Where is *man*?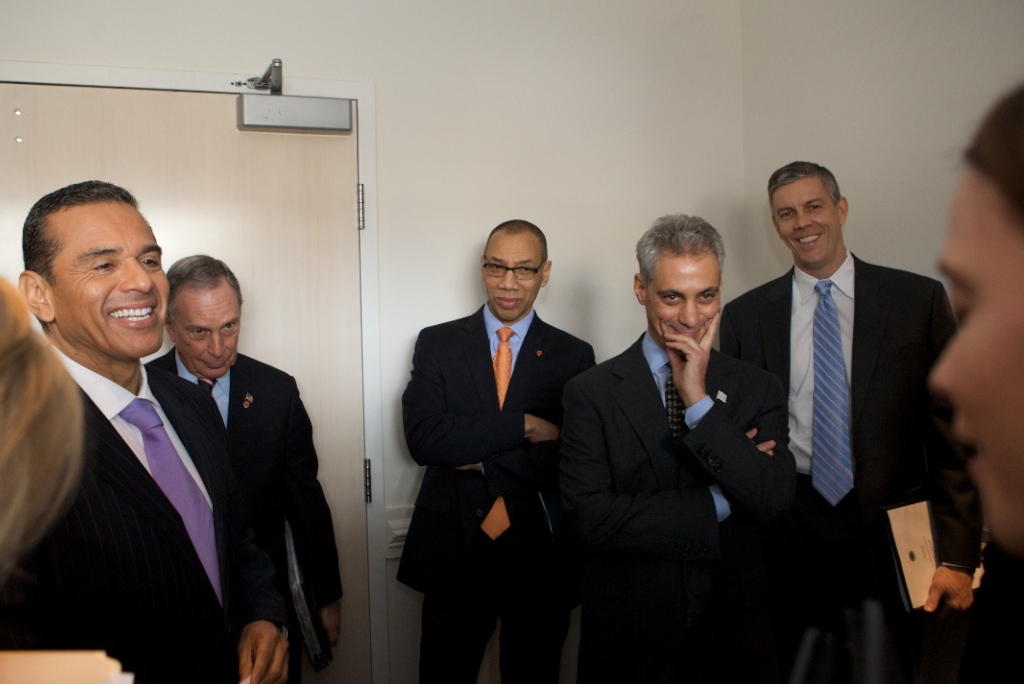
select_region(402, 219, 599, 683).
